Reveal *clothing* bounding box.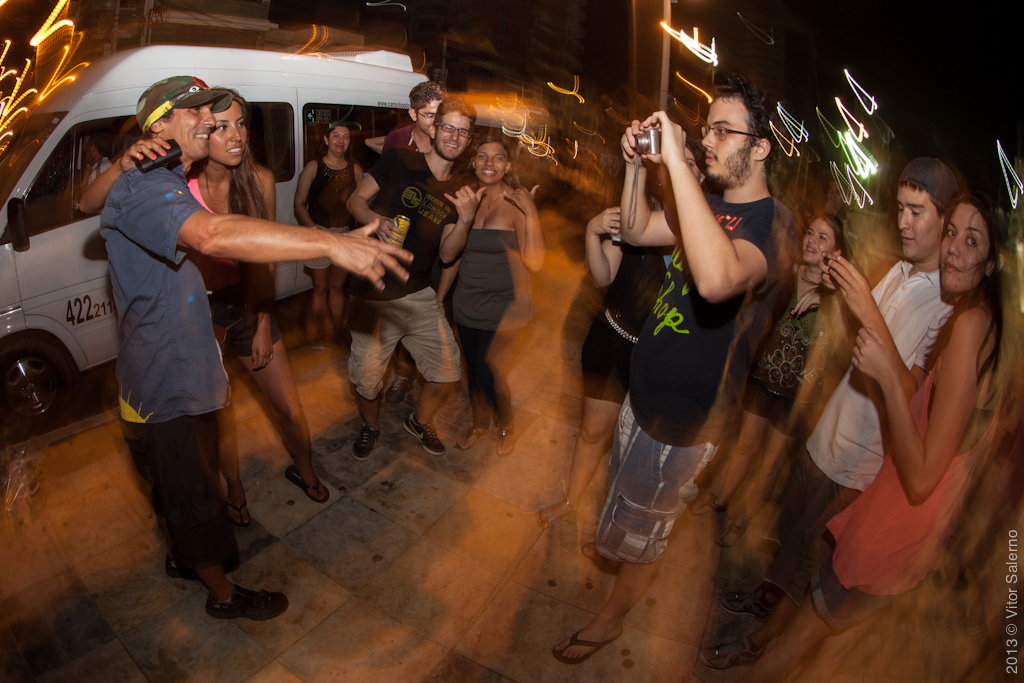
Revealed: select_region(91, 78, 257, 564).
